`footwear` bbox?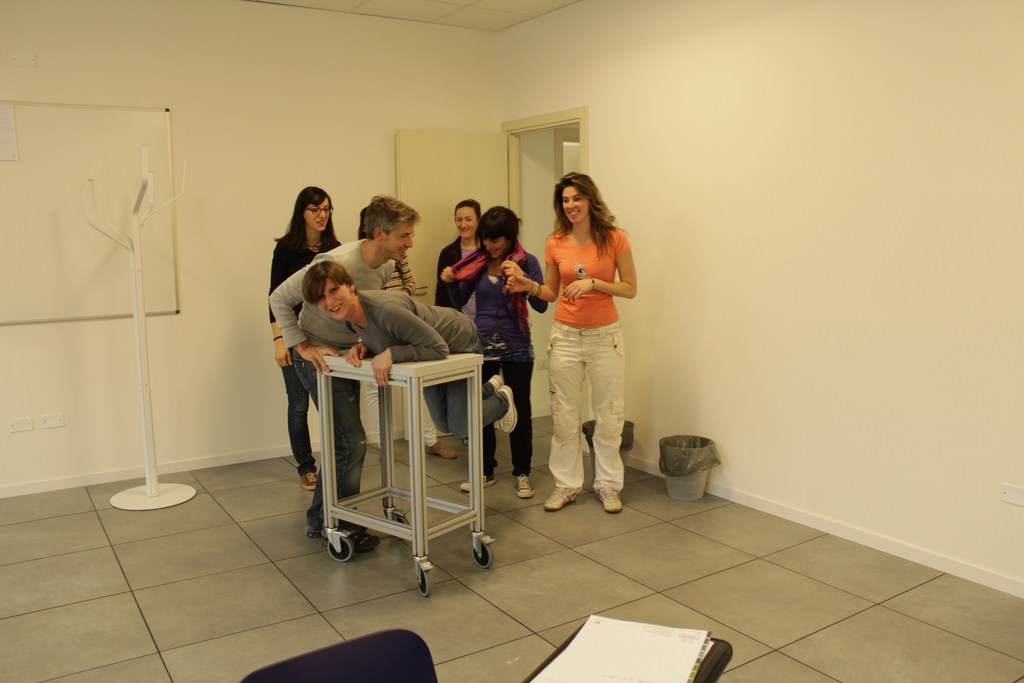
crop(302, 470, 321, 491)
